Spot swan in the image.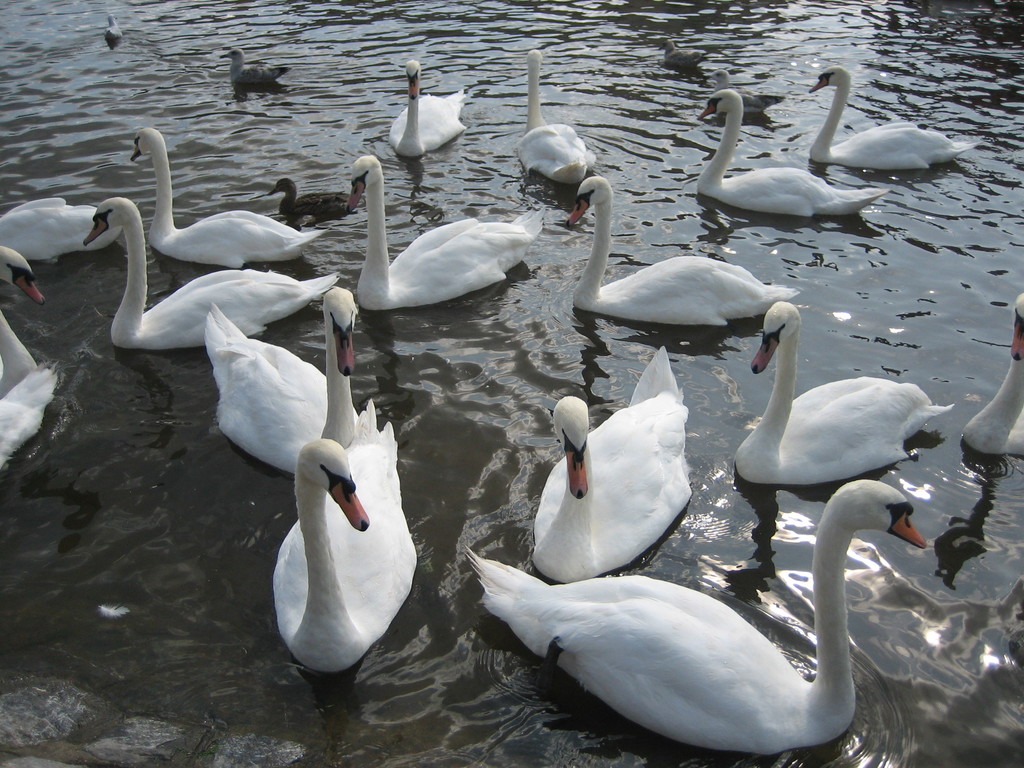
swan found at [x1=566, y1=178, x2=801, y2=330].
